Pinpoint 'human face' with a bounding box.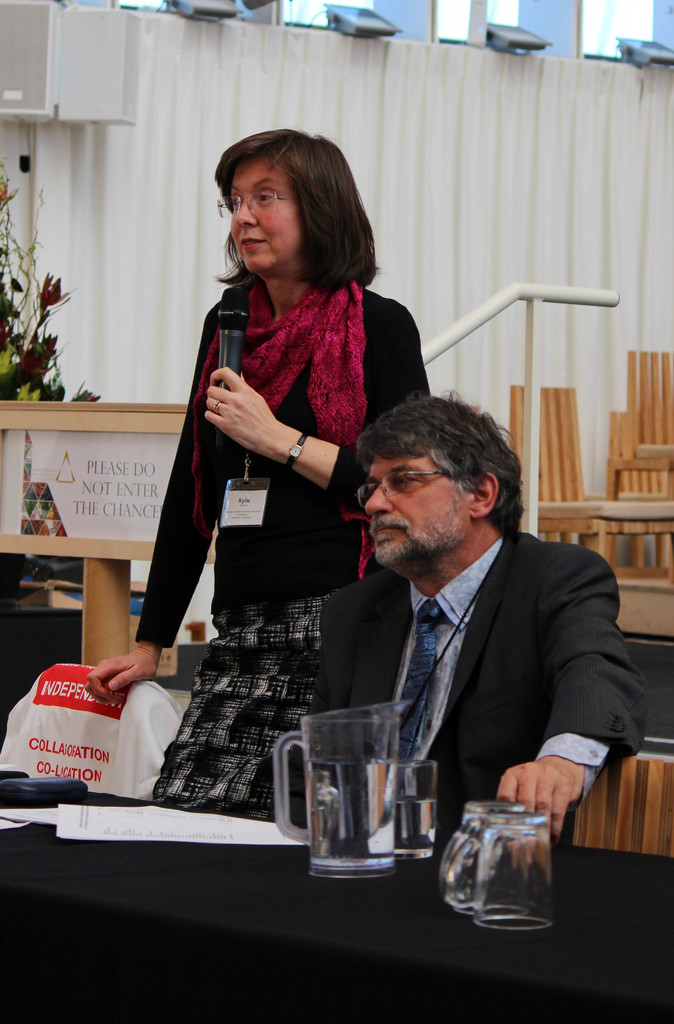
BBox(367, 447, 465, 575).
